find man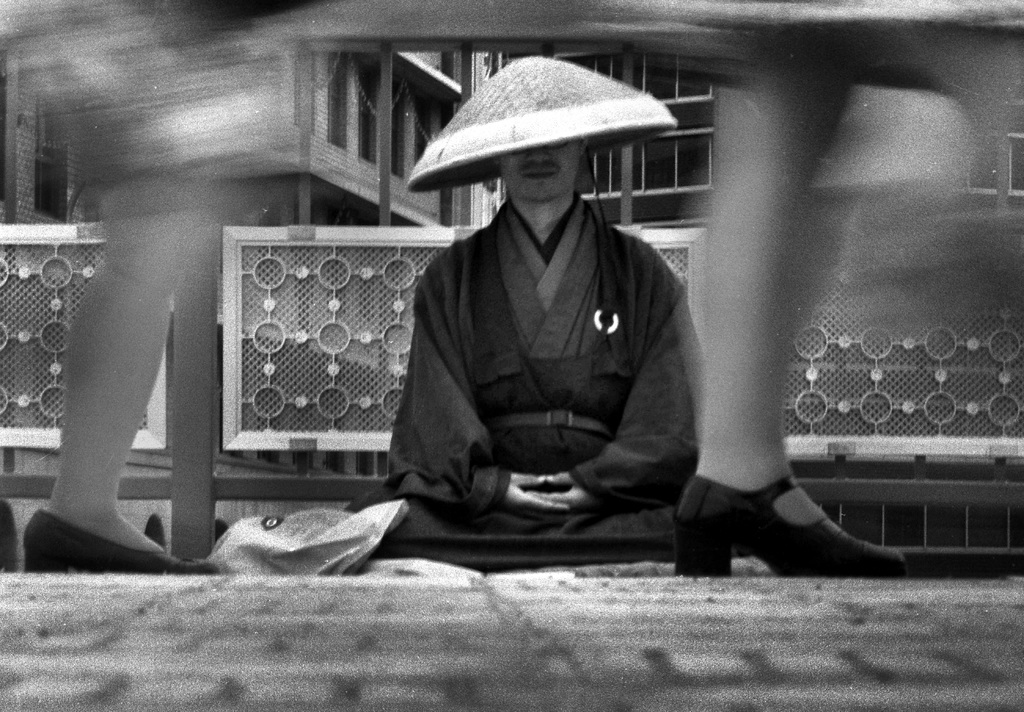
BBox(343, 144, 706, 568)
